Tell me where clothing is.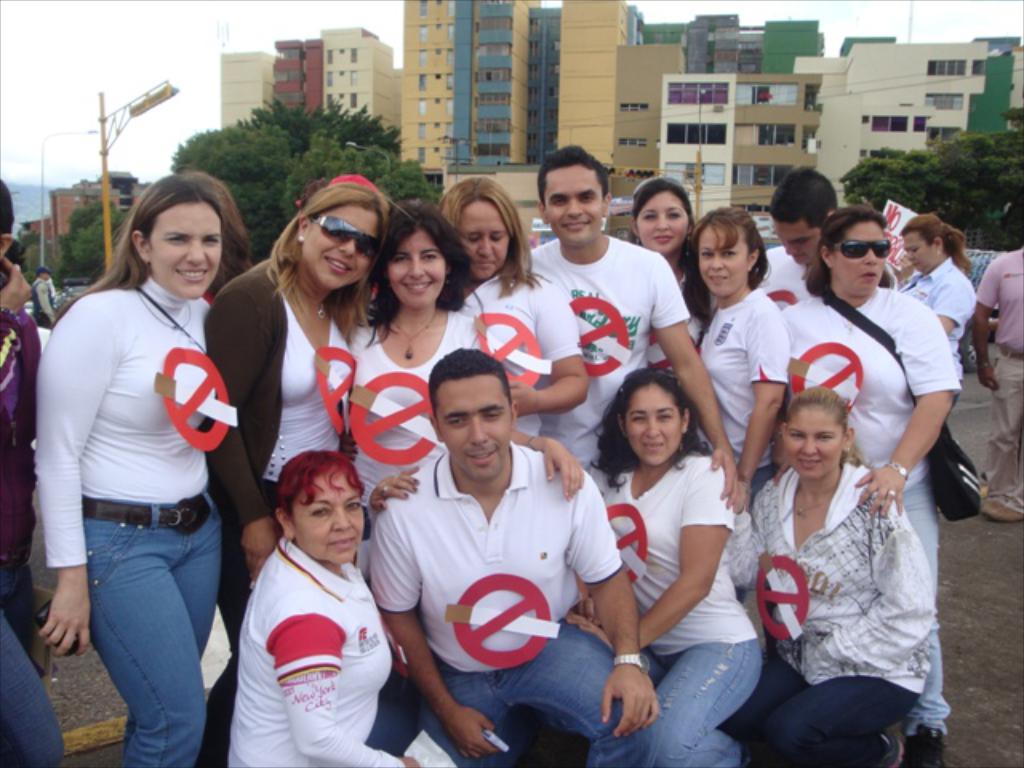
clothing is at l=462, t=262, r=571, b=448.
